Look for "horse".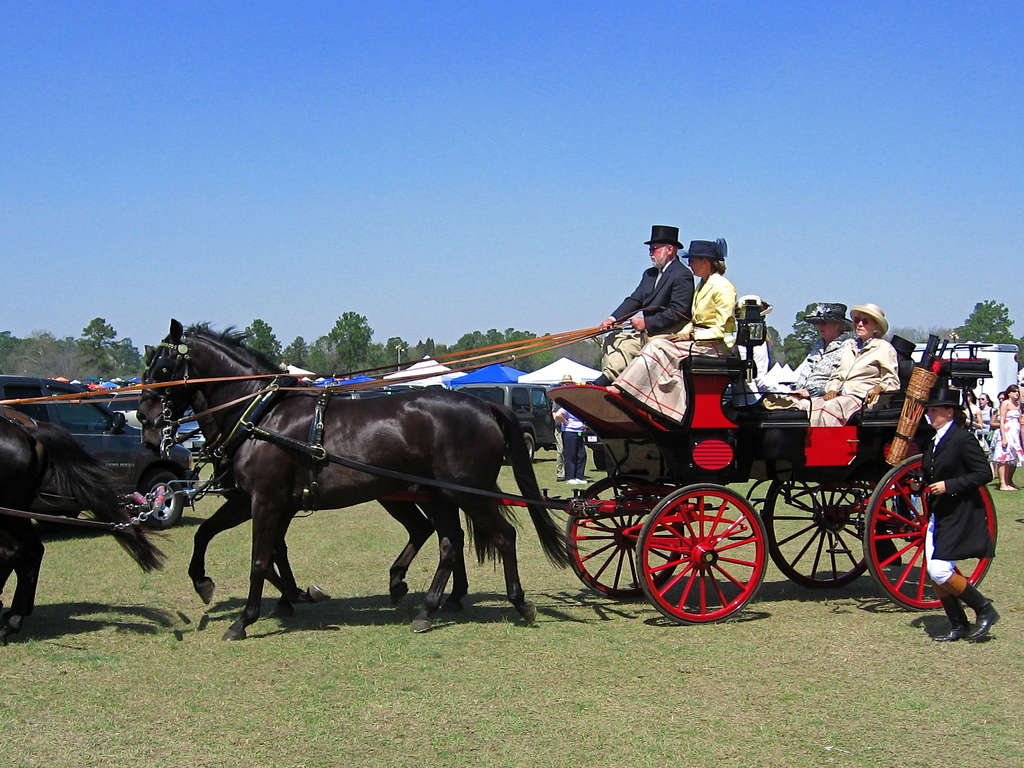
Found: 138, 343, 525, 614.
